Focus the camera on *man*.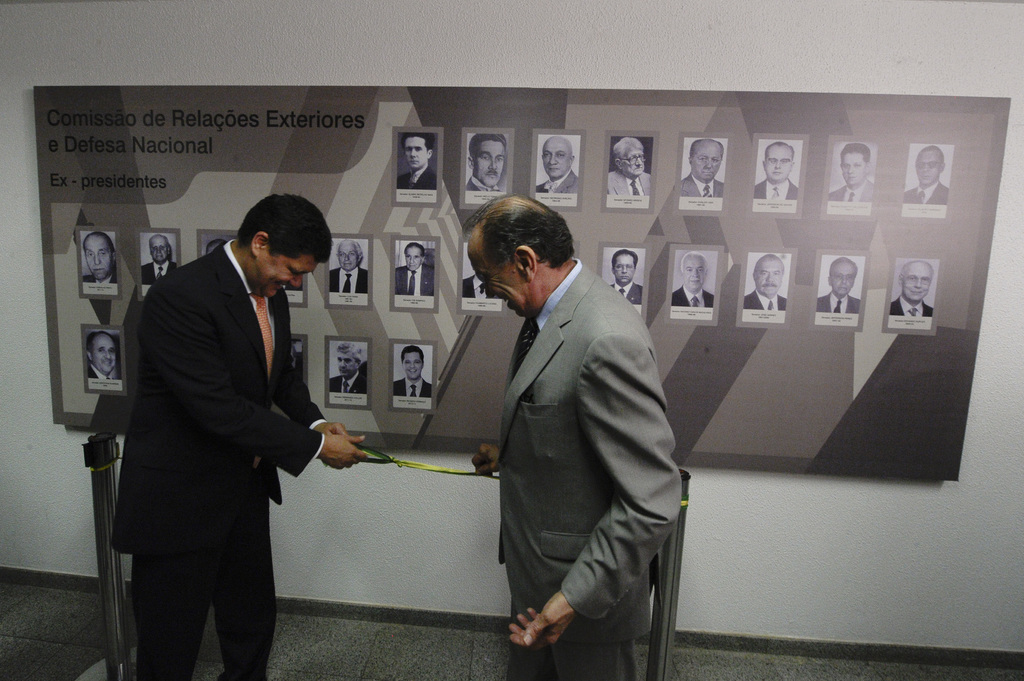
Focus region: Rect(394, 343, 430, 398).
